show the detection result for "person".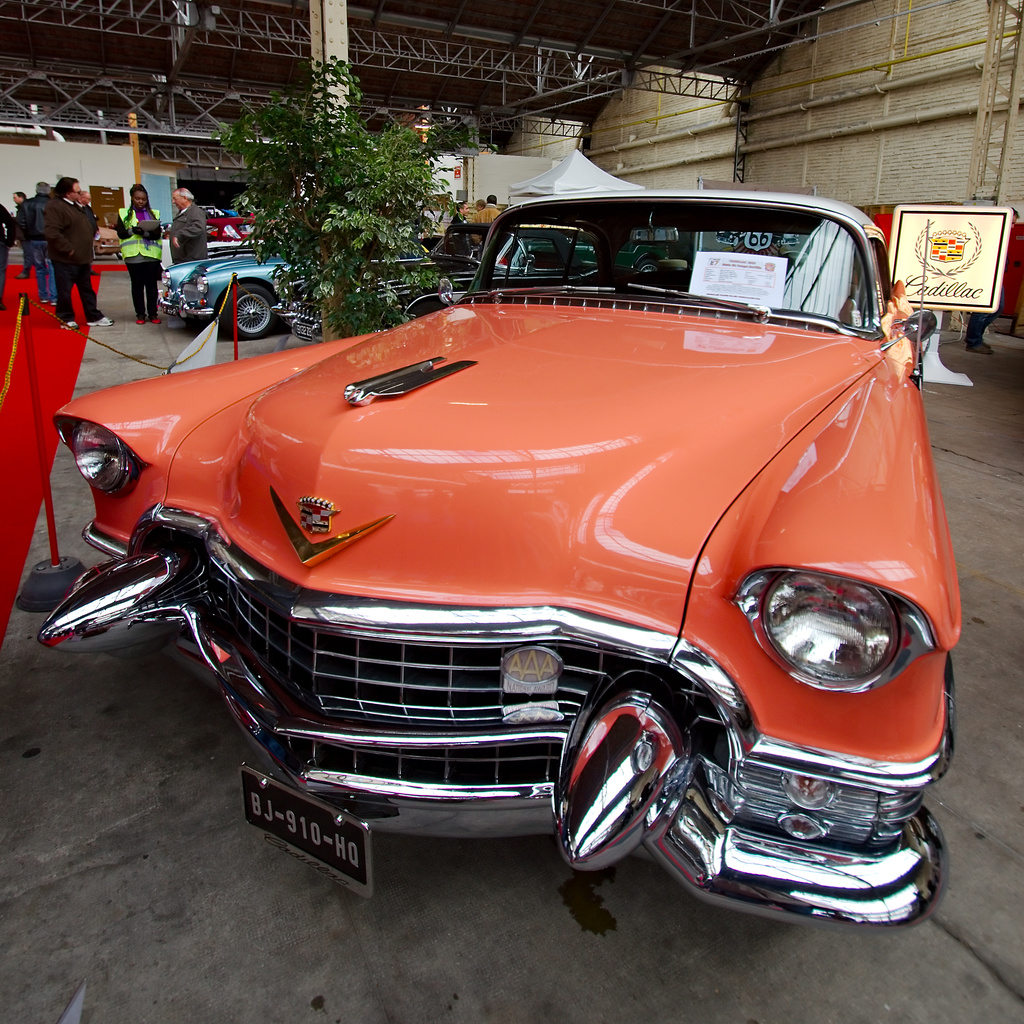
<box>155,184,214,265</box>.
